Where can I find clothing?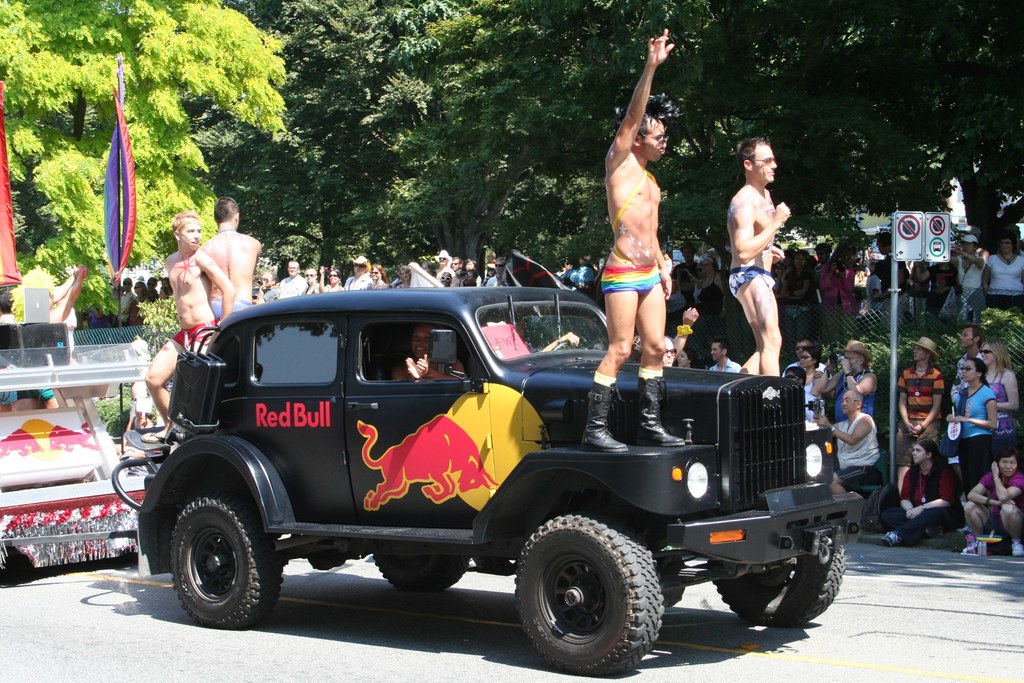
You can find it at <region>984, 466, 1023, 520</region>.
